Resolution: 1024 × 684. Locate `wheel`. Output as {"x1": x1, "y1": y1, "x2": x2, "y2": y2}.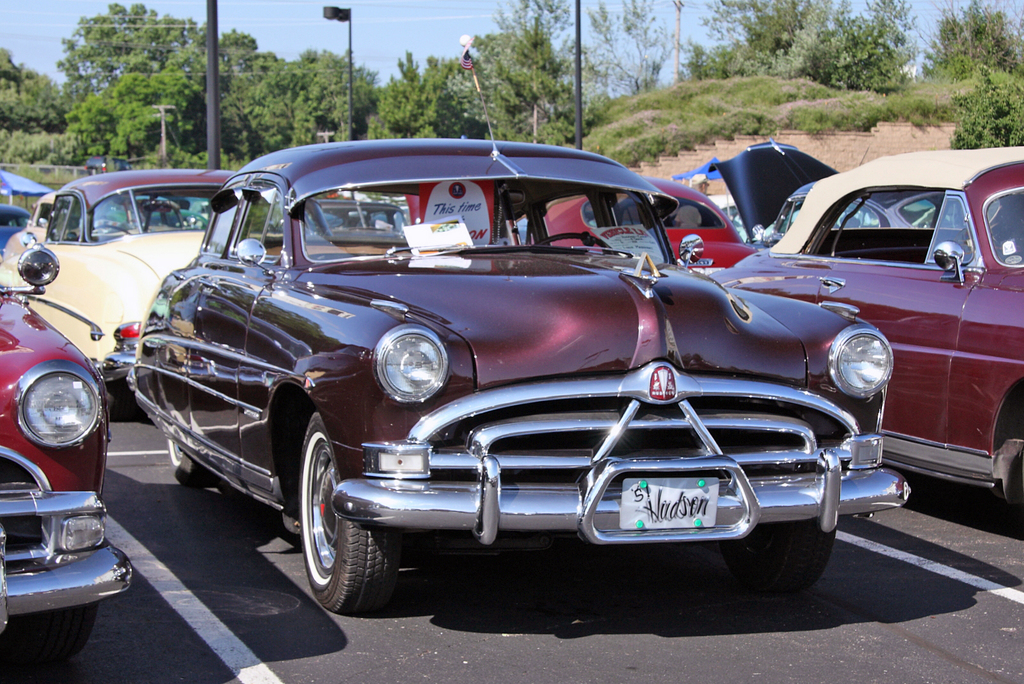
{"x1": 277, "y1": 423, "x2": 372, "y2": 635}.
